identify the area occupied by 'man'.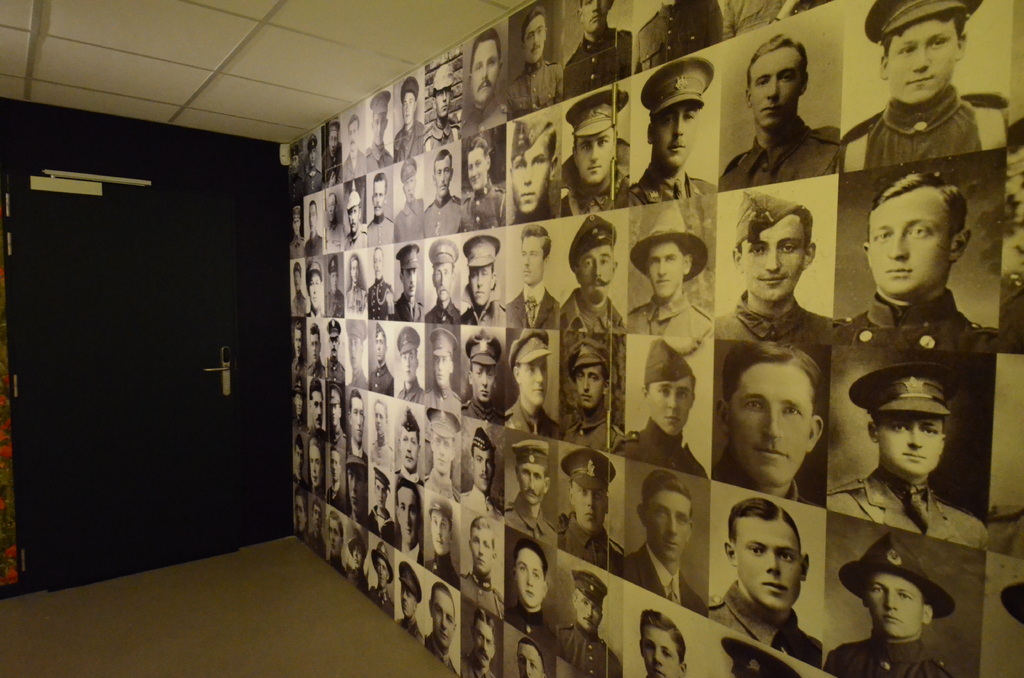
Area: <region>307, 262, 331, 325</region>.
